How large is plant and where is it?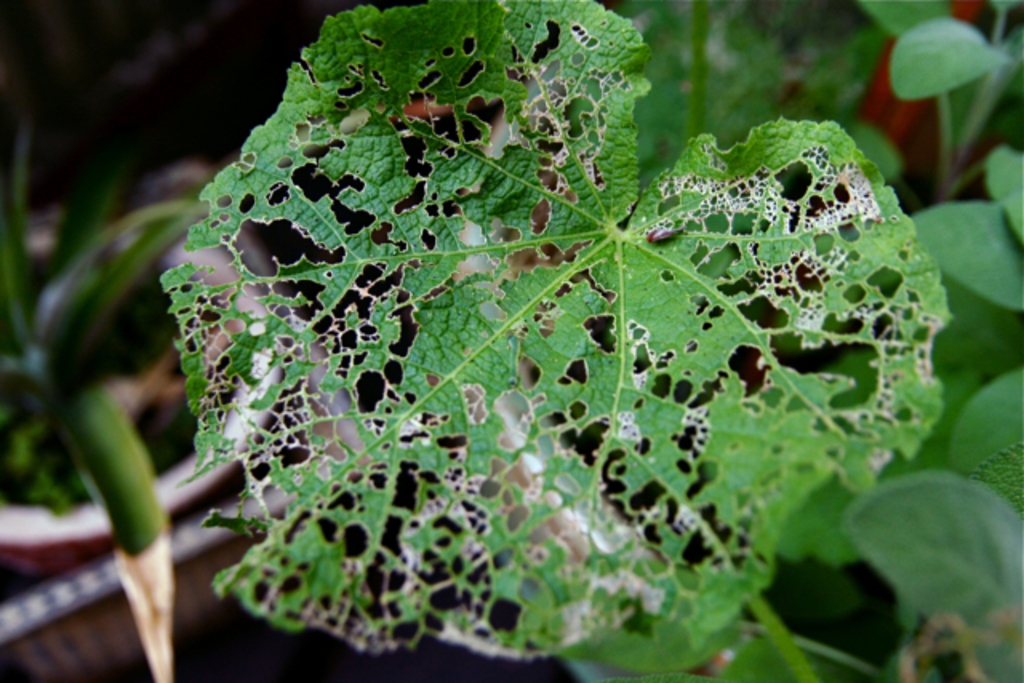
Bounding box: [0,0,1022,681].
